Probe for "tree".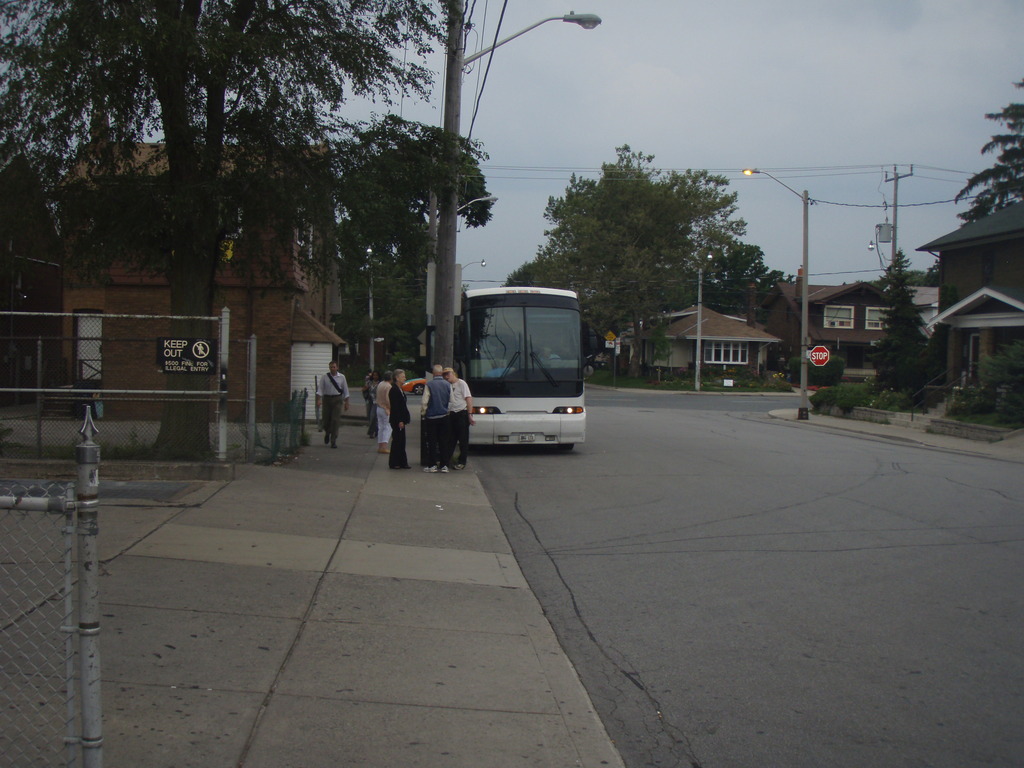
Probe result: bbox=[945, 331, 1023, 426].
